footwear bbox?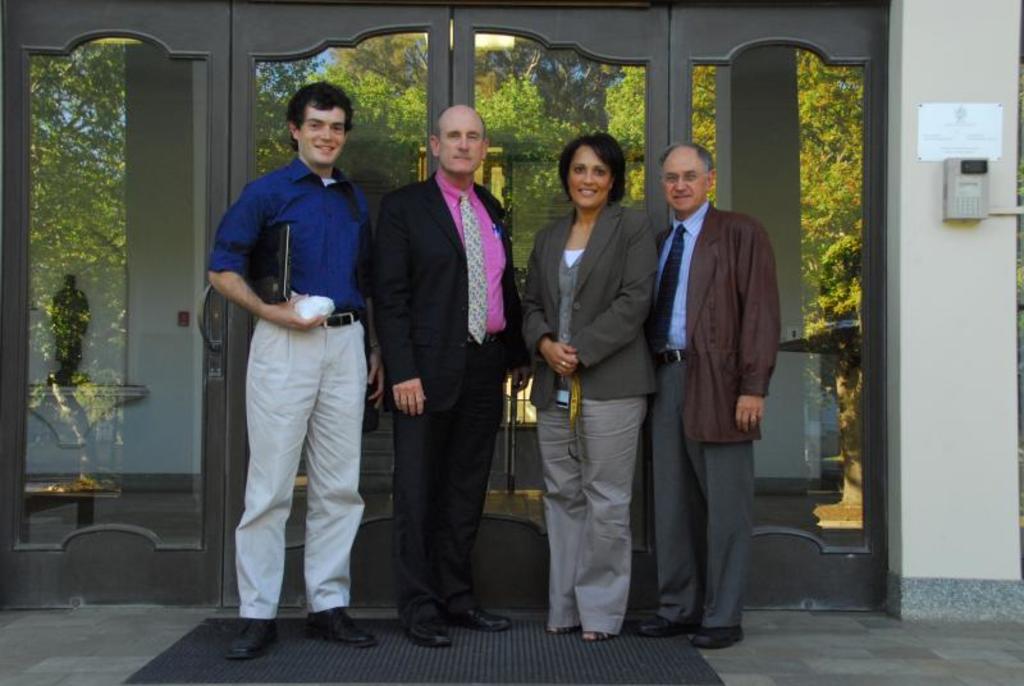
[547,617,580,636]
